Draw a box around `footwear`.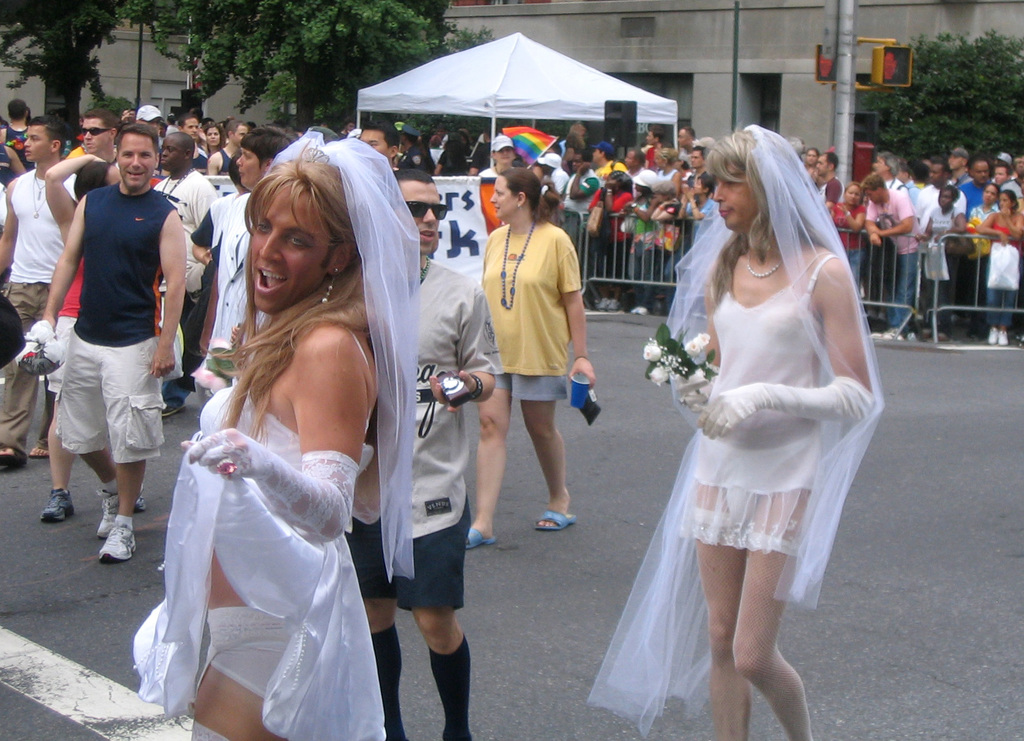
[left=922, top=327, right=933, bottom=338].
